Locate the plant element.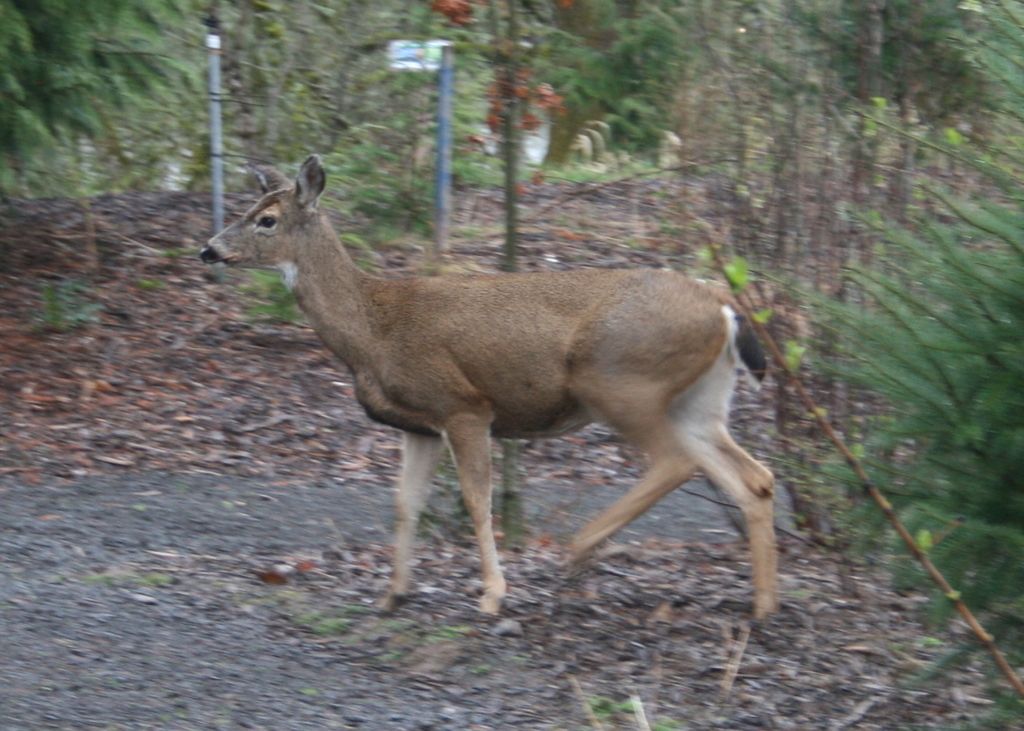
Element bbox: detection(779, 144, 1013, 683).
